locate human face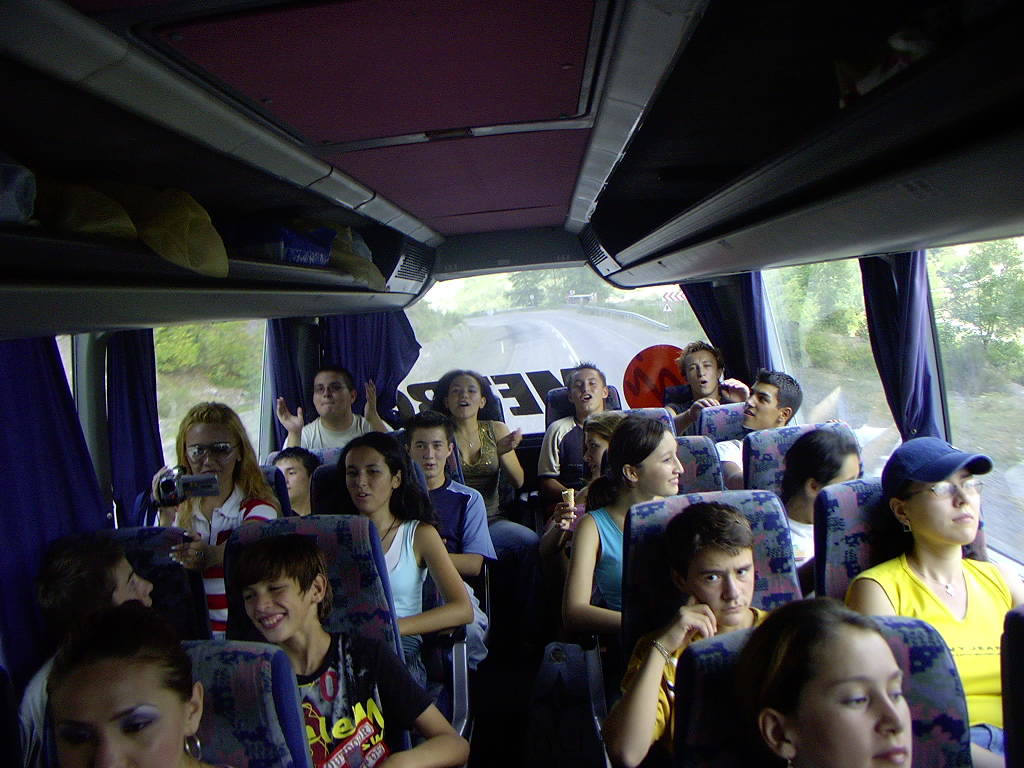
<region>631, 426, 685, 494</region>
